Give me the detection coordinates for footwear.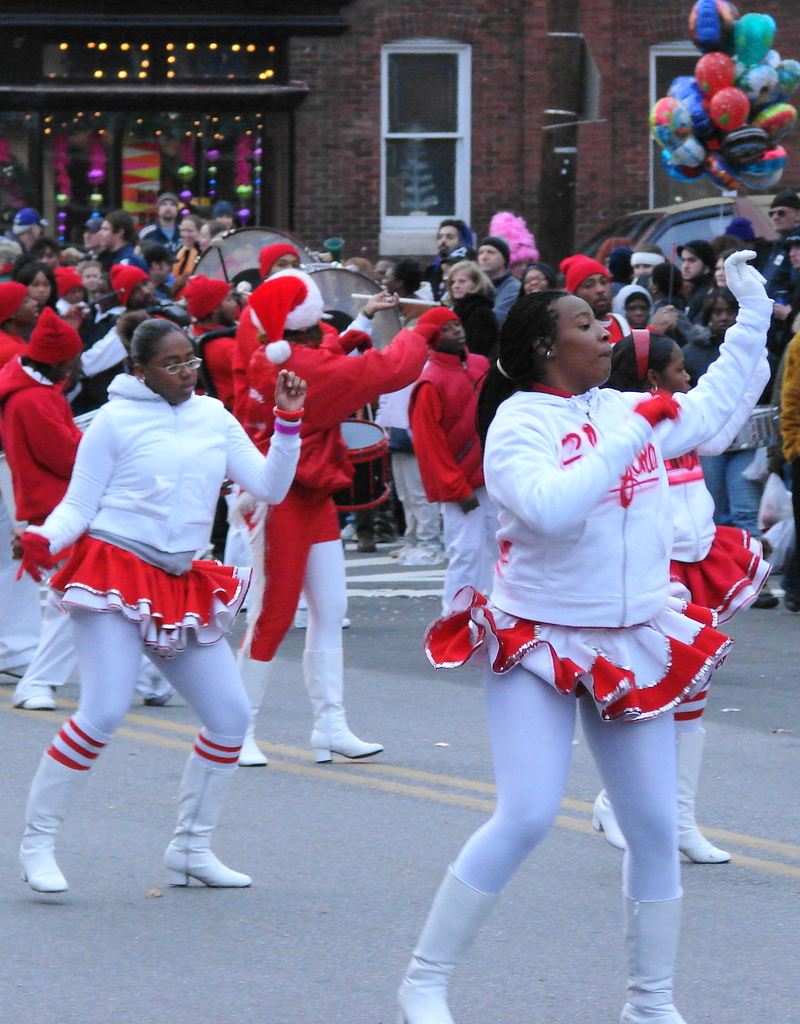
l=293, t=645, r=381, b=764.
